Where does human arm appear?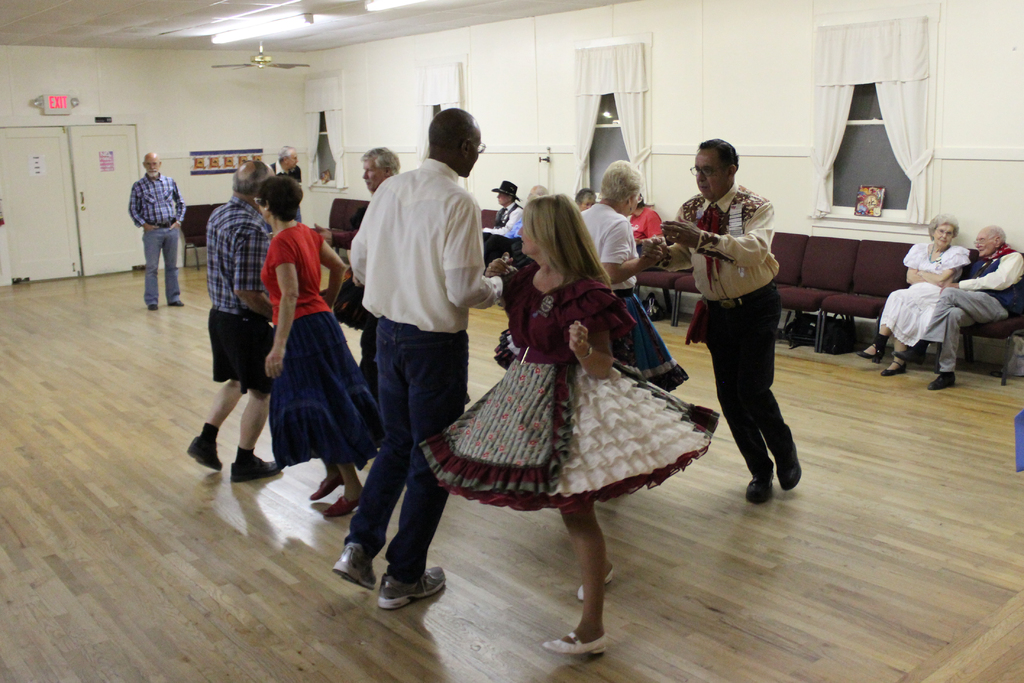
Appears at x1=171, y1=184, x2=189, y2=231.
